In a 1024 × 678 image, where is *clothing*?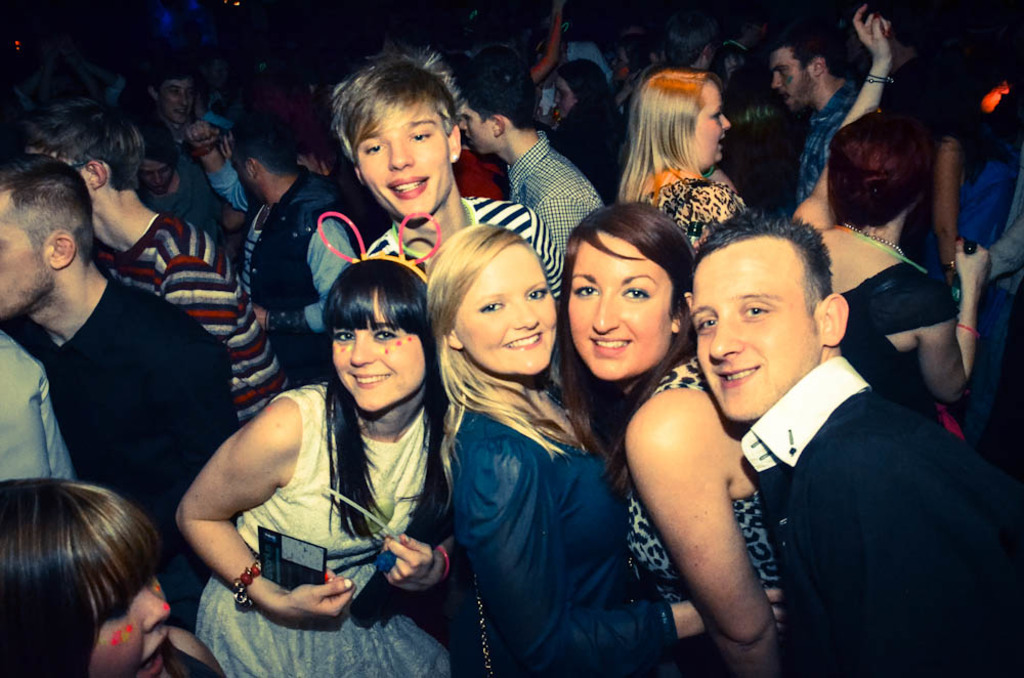
crop(196, 379, 459, 677).
